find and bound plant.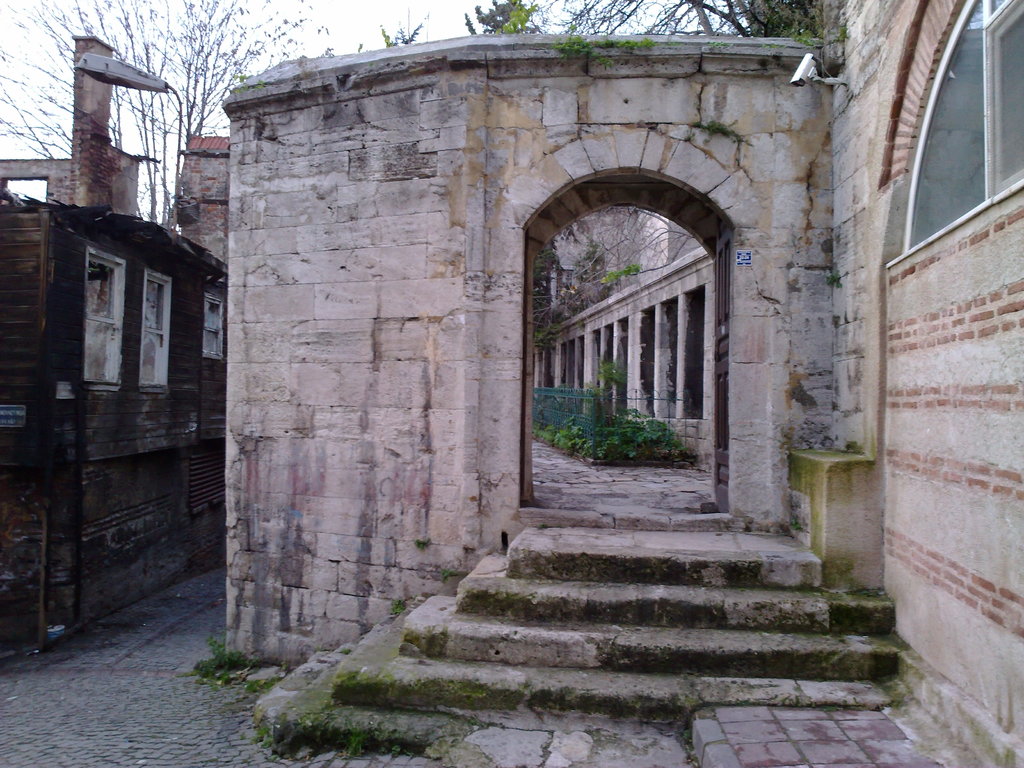
Bound: 605,355,630,385.
